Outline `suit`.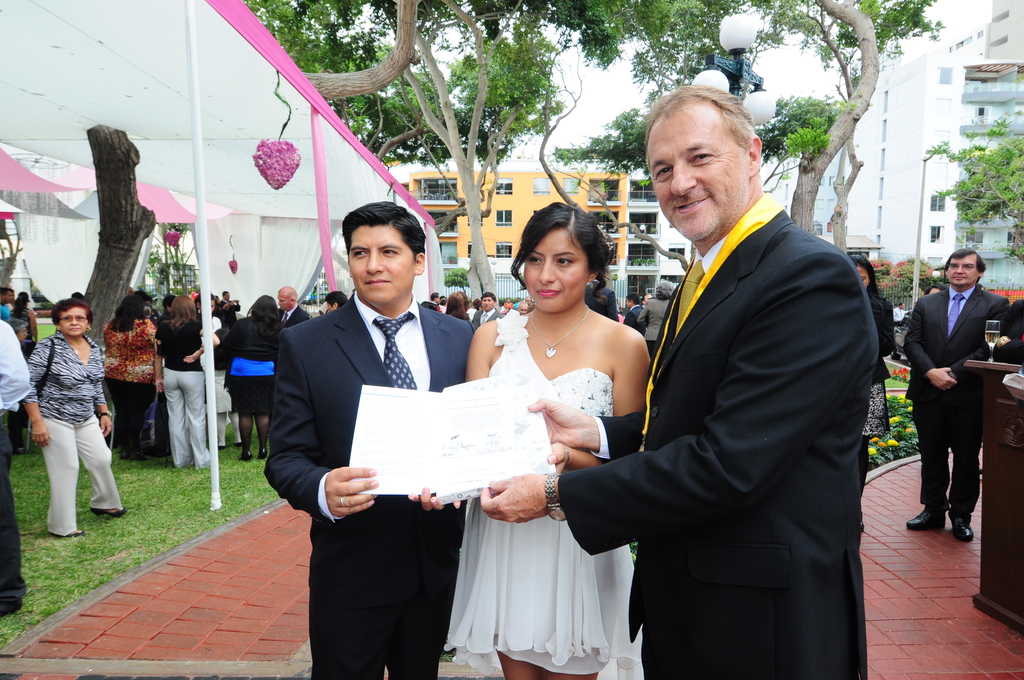
Outline: bbox=(623, 309, 639, 329).
